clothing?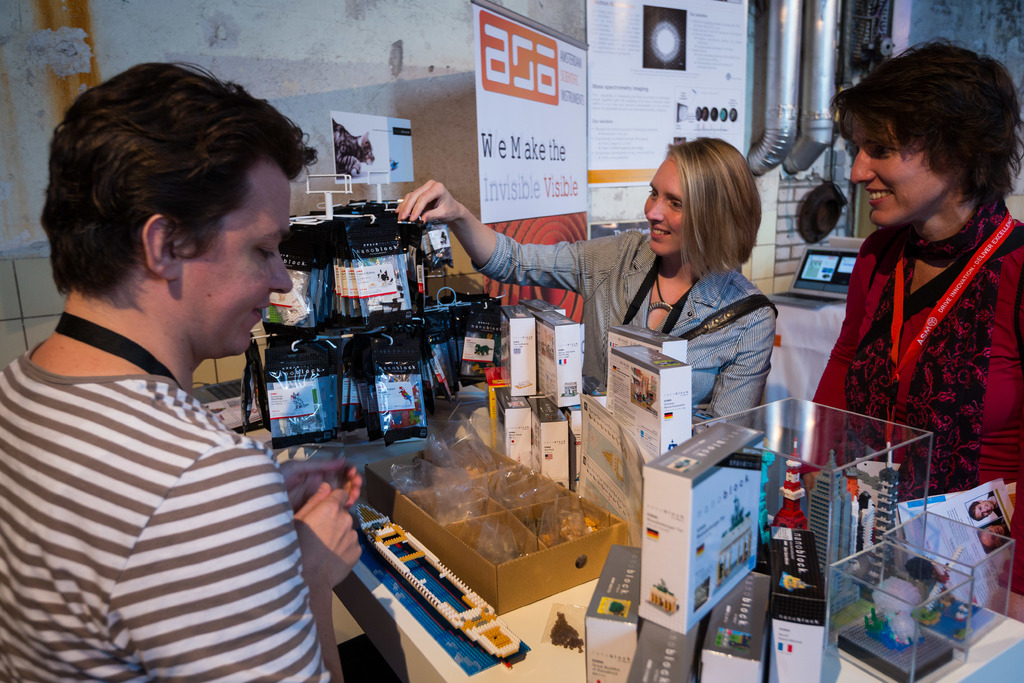
806:191:1023:591
